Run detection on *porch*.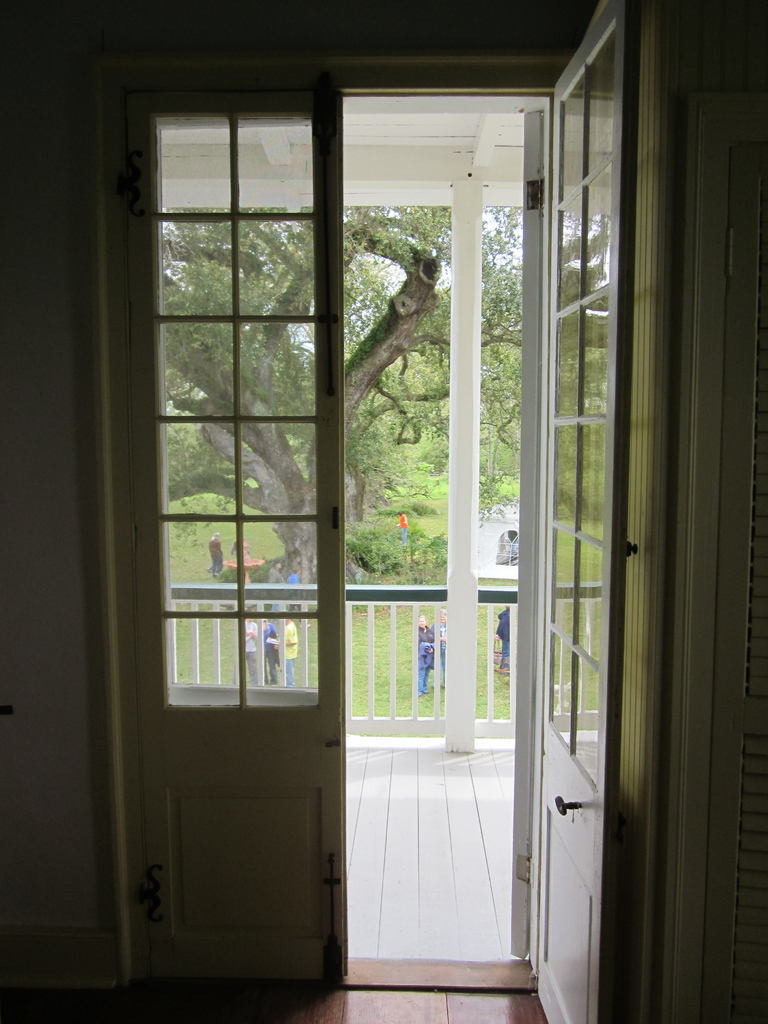
Result: 65 517 661 995.
